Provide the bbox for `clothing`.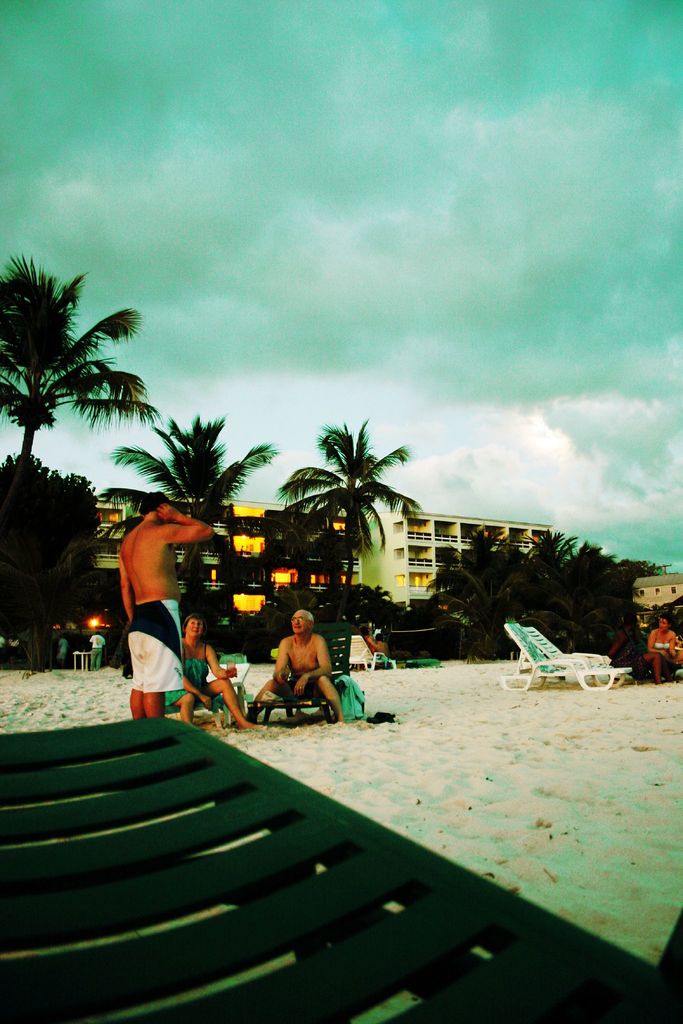
l=58, t=636, r=69, b=660.
